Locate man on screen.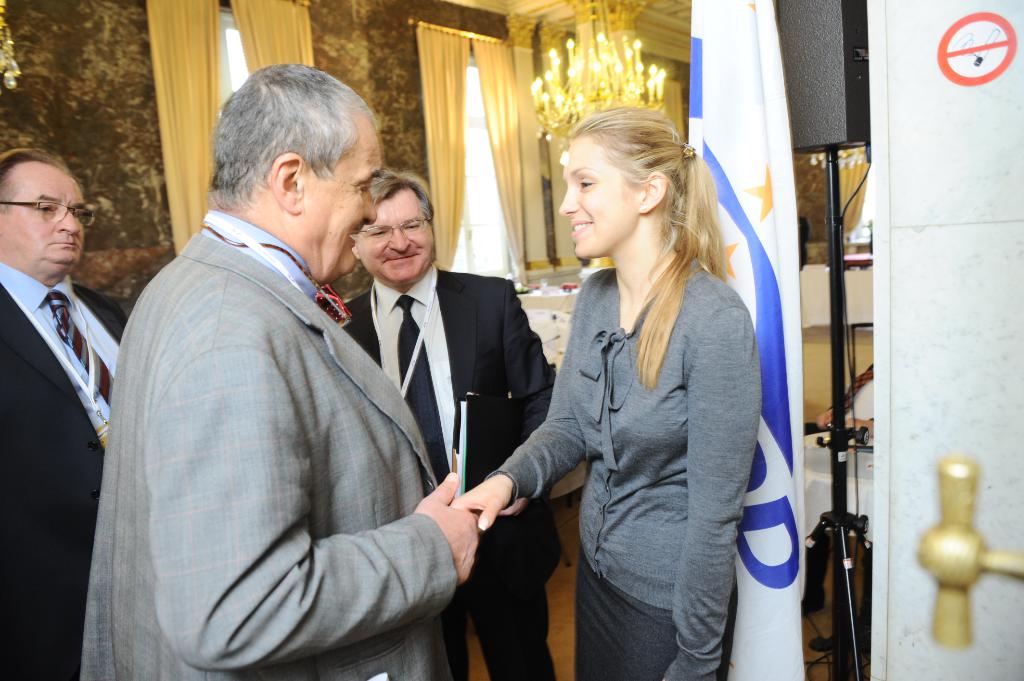
On screen at x1=0, y1=143, x2=131, y2=680.
